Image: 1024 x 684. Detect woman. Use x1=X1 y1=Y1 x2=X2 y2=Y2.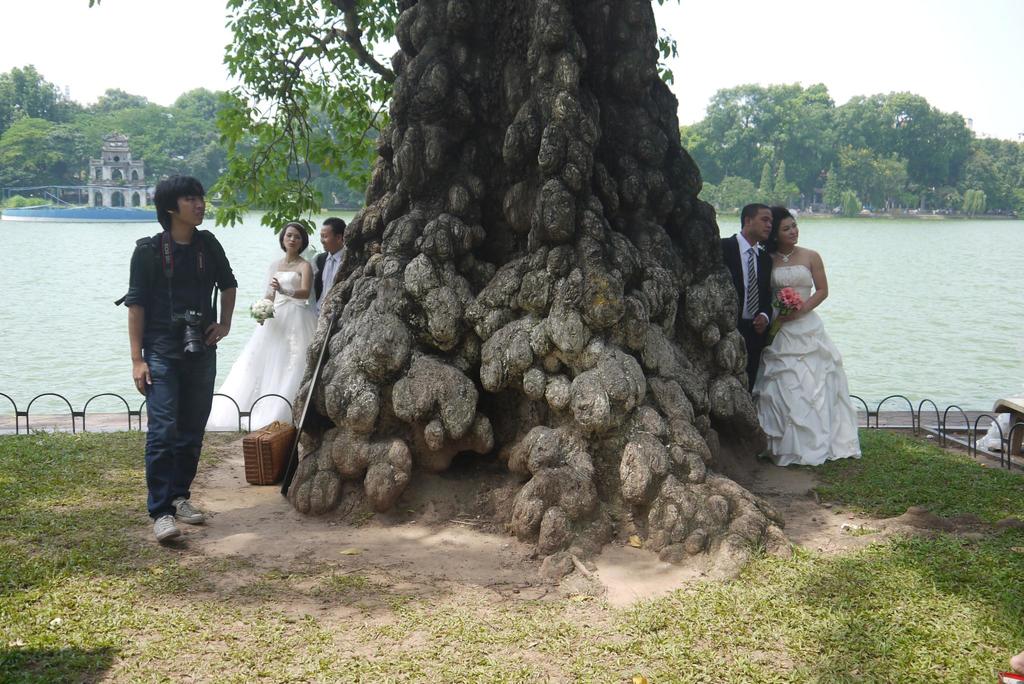
x1=756 y1=199 x2=863 y2=478.
